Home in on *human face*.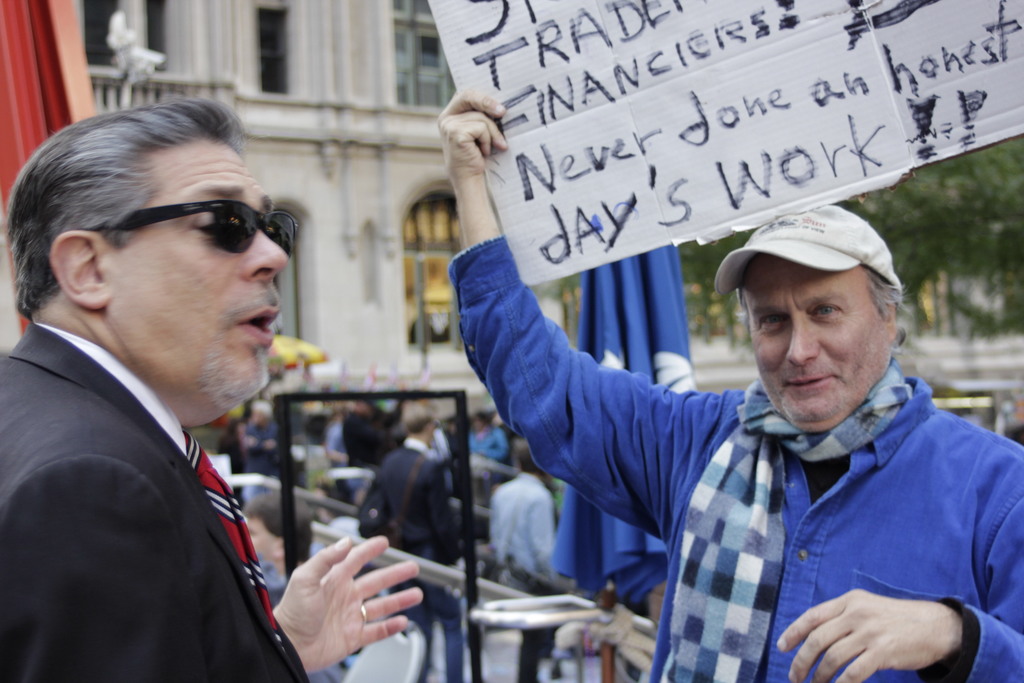
Homed in at x1=353, y1=401, x2=365, y2=415.
